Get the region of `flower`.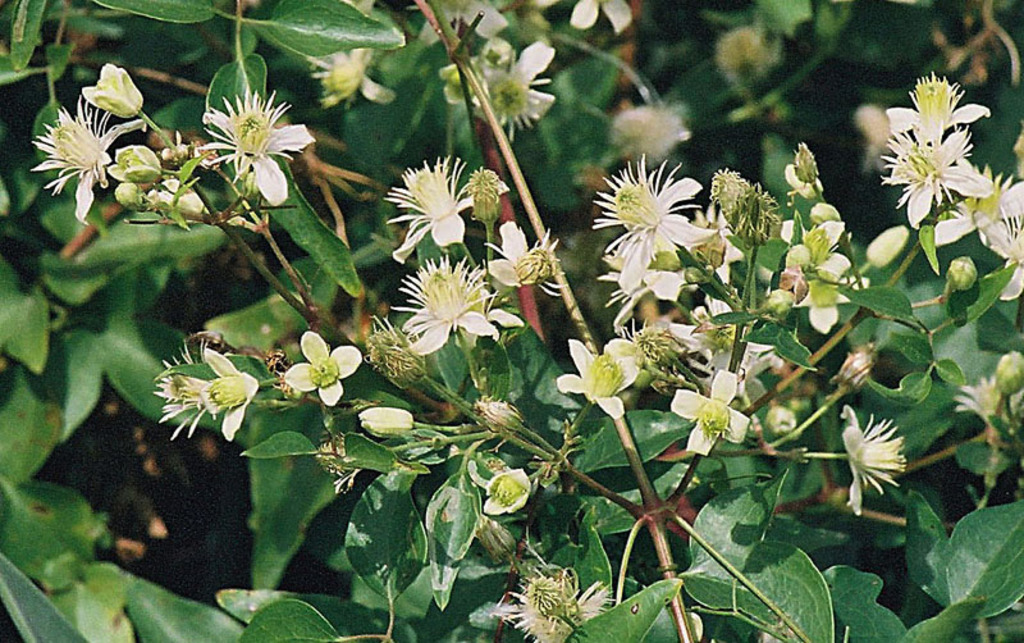
pyautogui.locateOnScreen(381, 154, 517, 260).
